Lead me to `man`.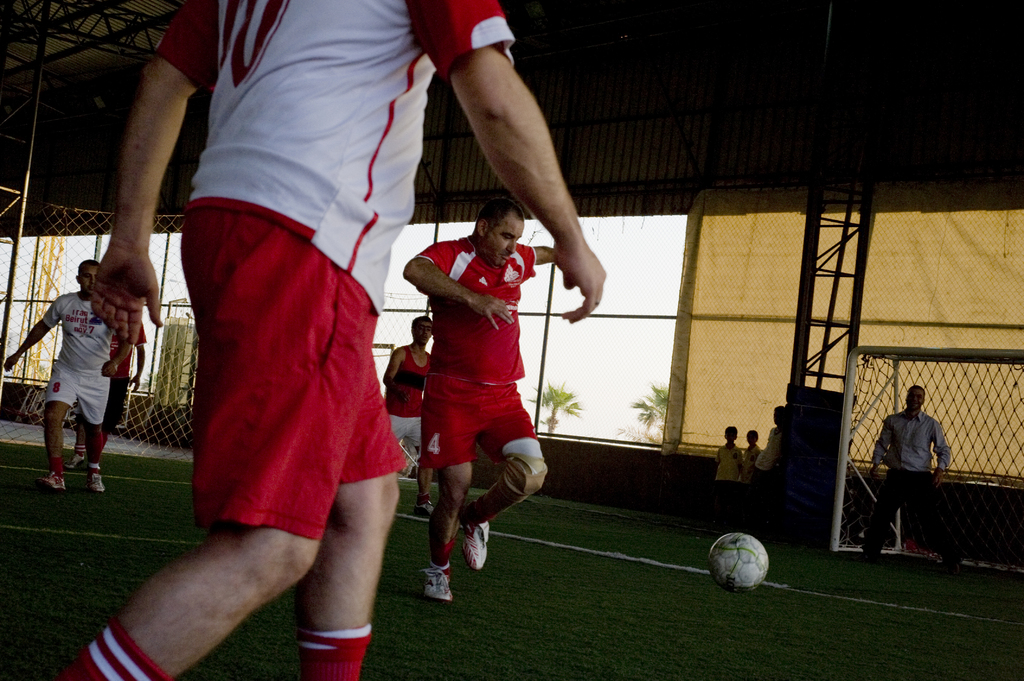
Lead to region(402, 196, 556, 604).
